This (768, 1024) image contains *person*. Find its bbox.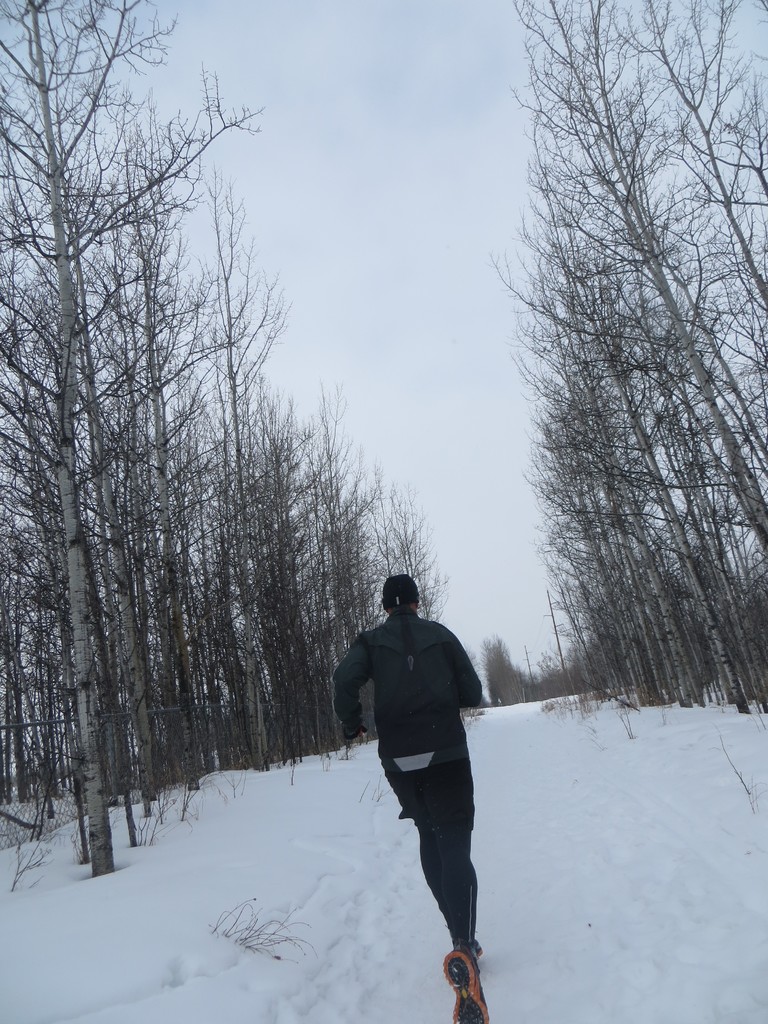
bbox=(349, 524, 507, 979).
